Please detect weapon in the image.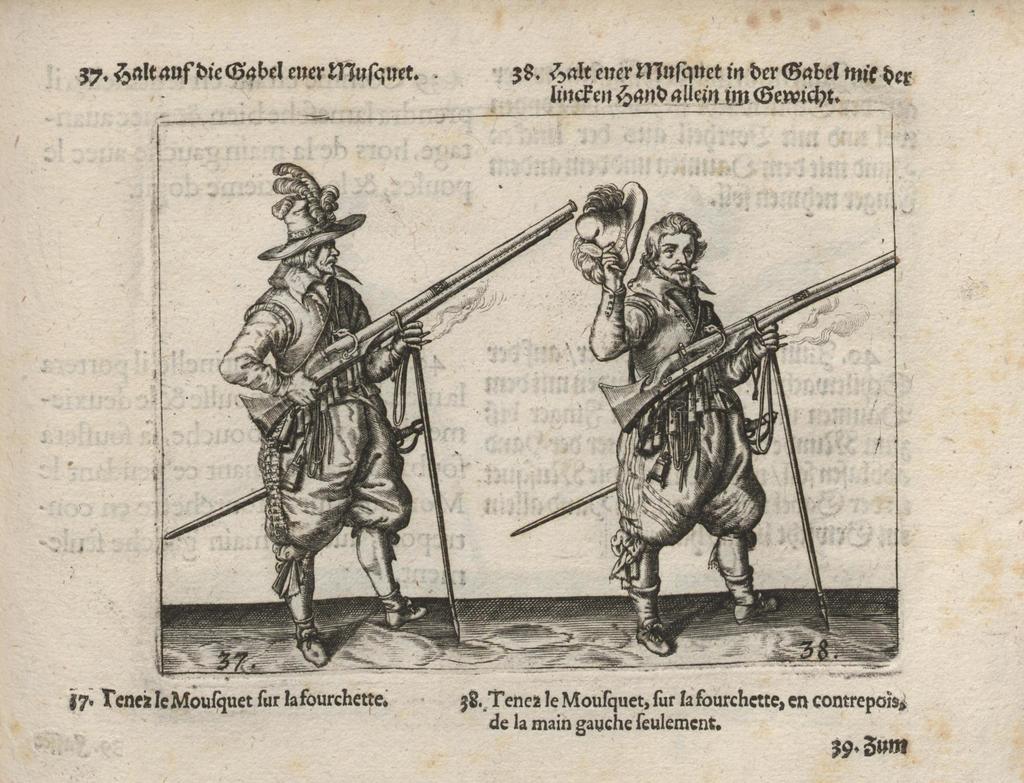
509 405 783 535.
